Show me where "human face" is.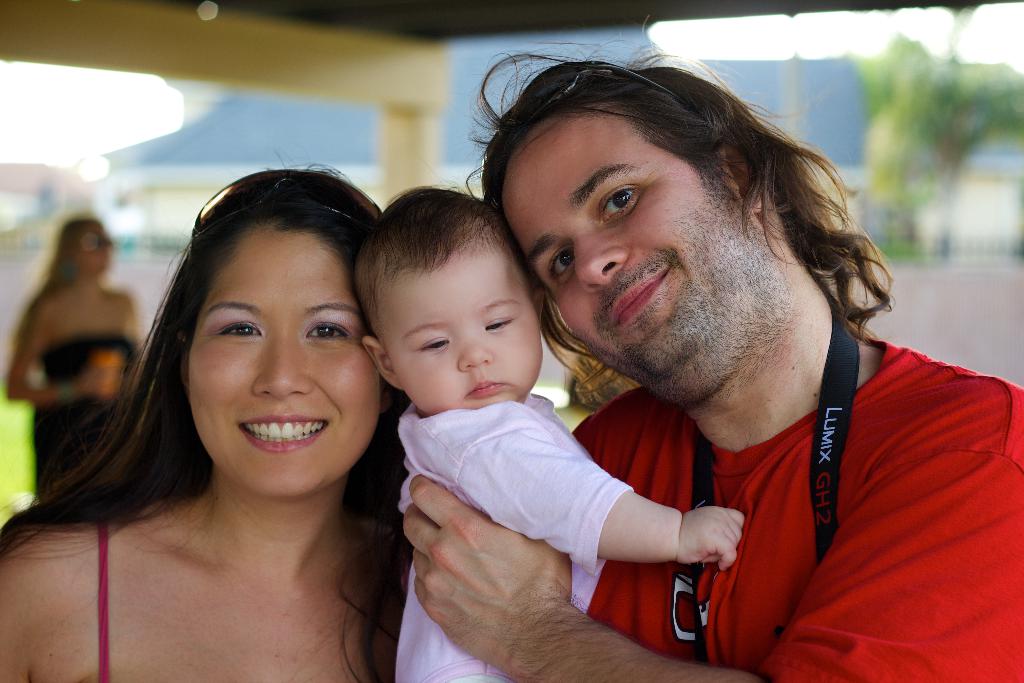
"human face" is at detection(72, 220, 114, 273).
